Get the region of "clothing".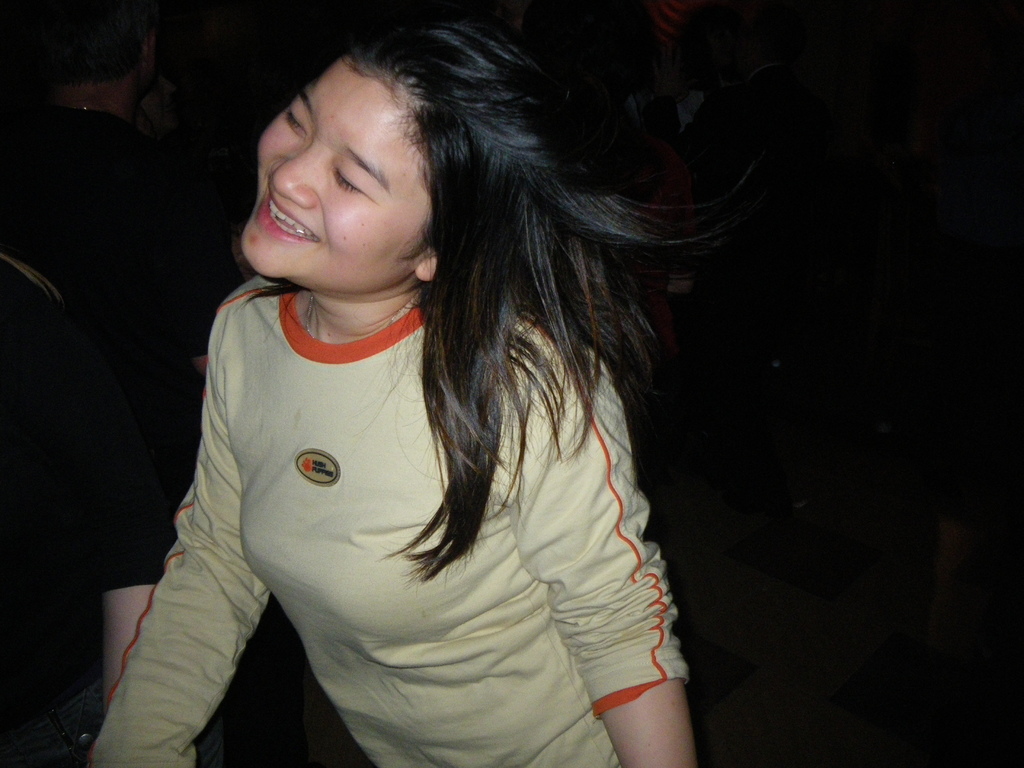
(x1=99, y1=245, x2=610, y2=733).
